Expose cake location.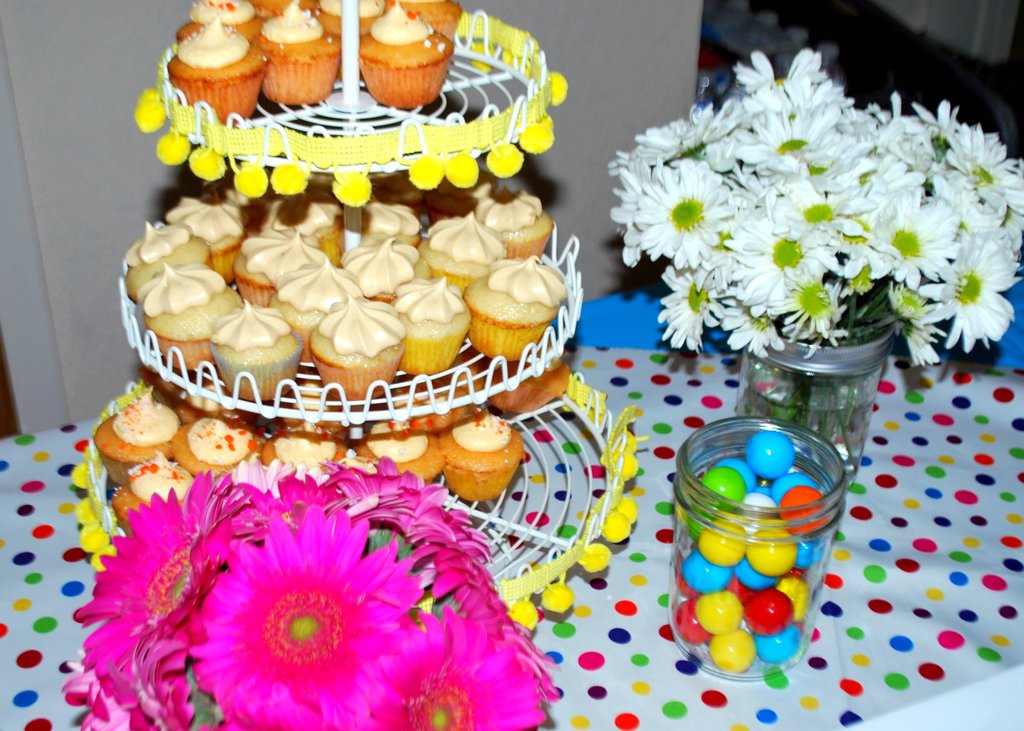
Exposed at rect(317, 0, 376, 41).
